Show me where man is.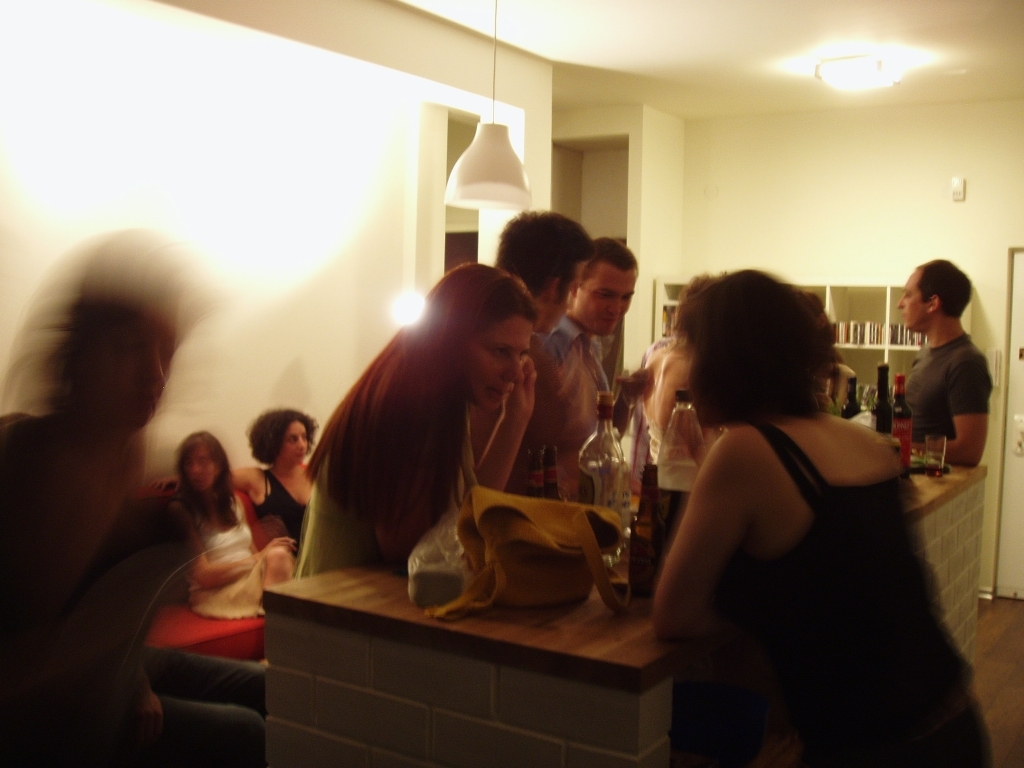
man is at region(708, 407, 1002, 767).
